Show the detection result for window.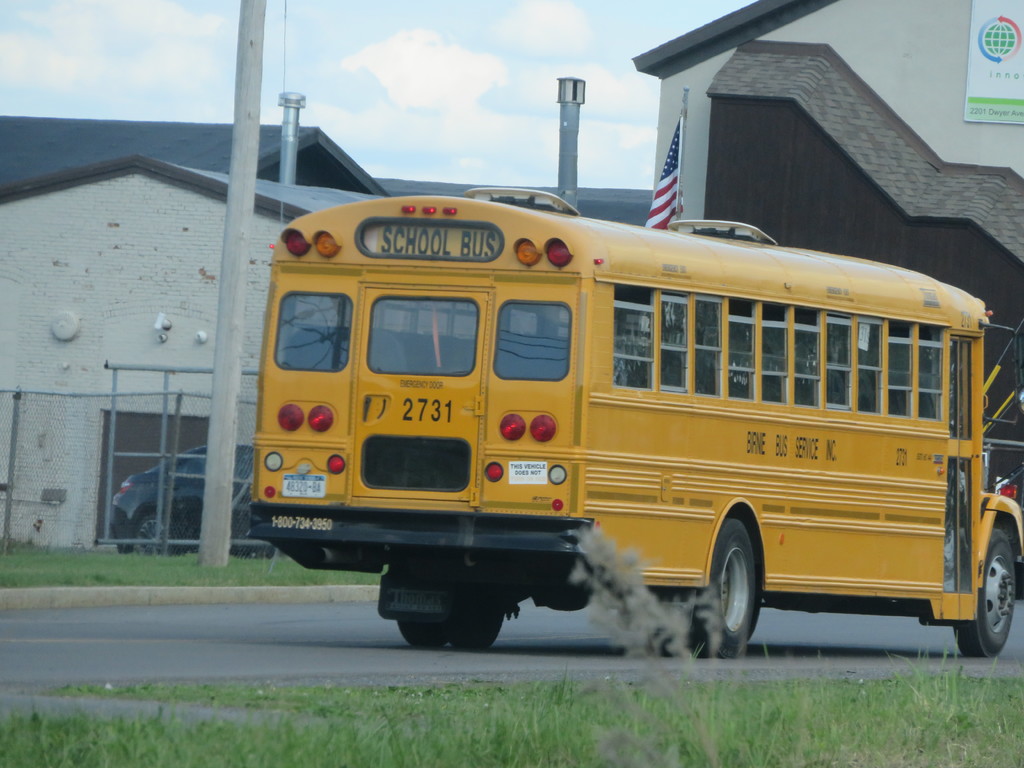
{"x1": 495, "y1": 304, "x2": 572, "y2": 380}.
